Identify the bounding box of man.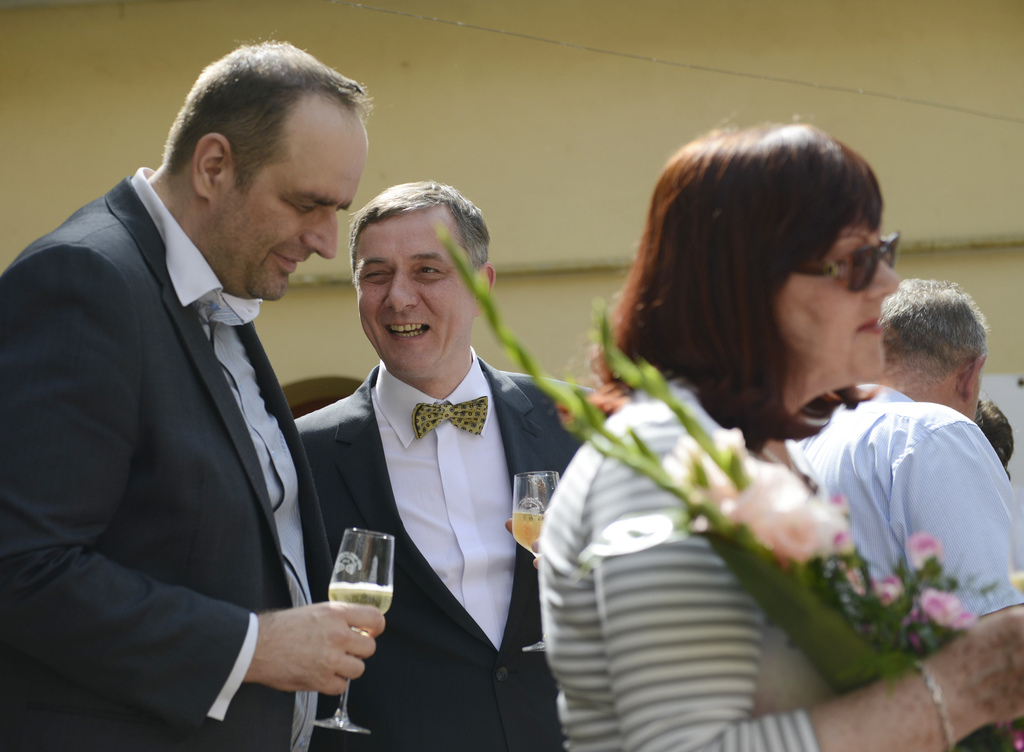
pyautogui.locateOnScreen(0, 33, 384, 751).
